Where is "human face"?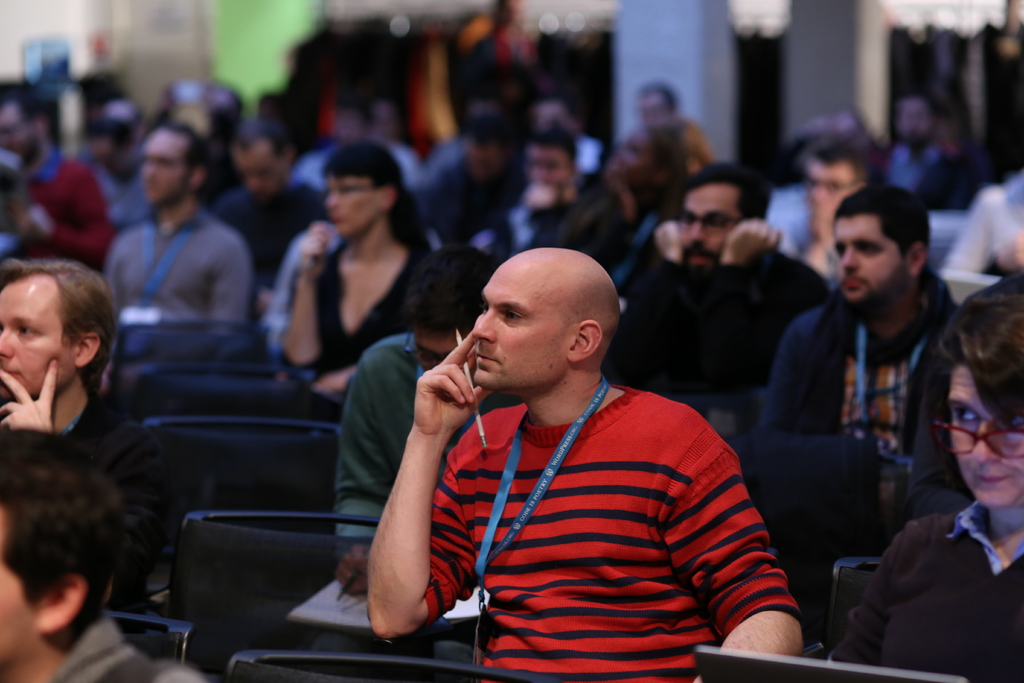
(325,174,381,229).
